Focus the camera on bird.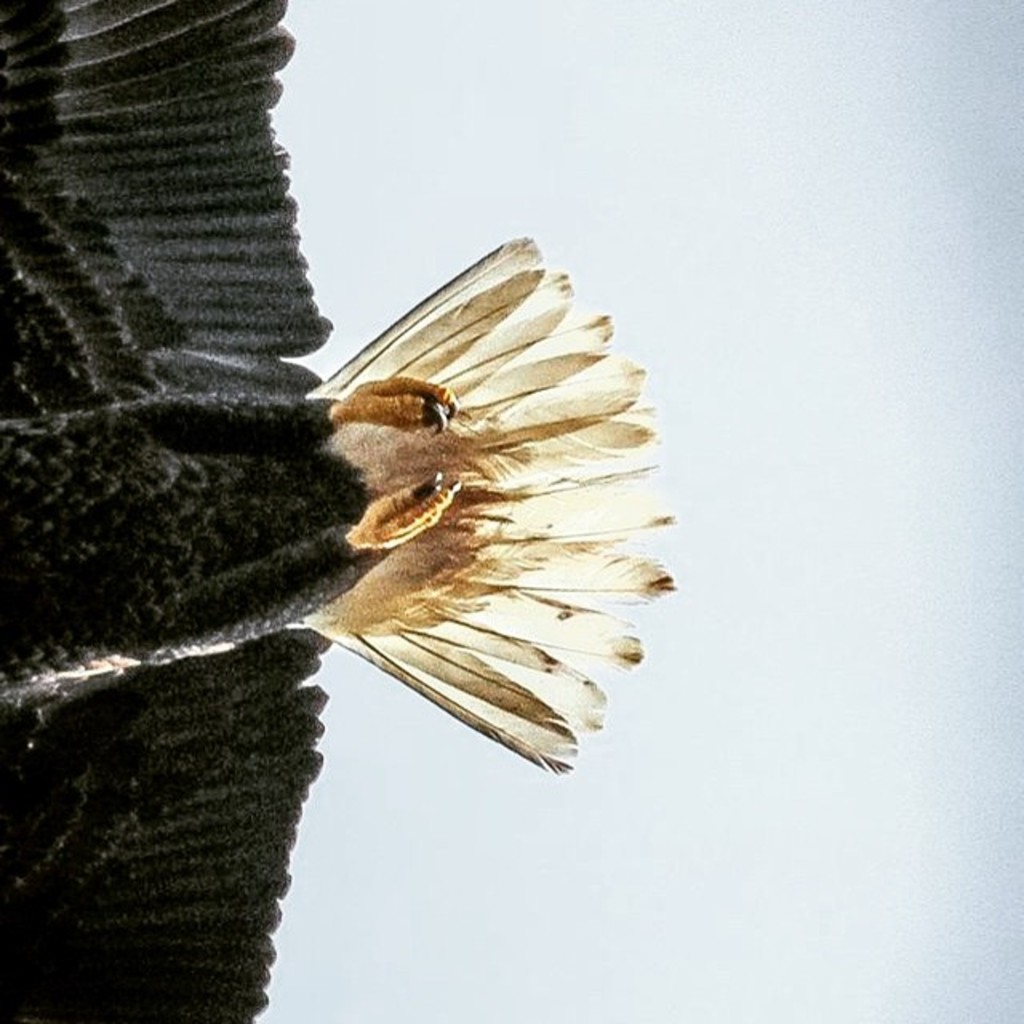
Focus region: box(0, 0, 675, 1022).
